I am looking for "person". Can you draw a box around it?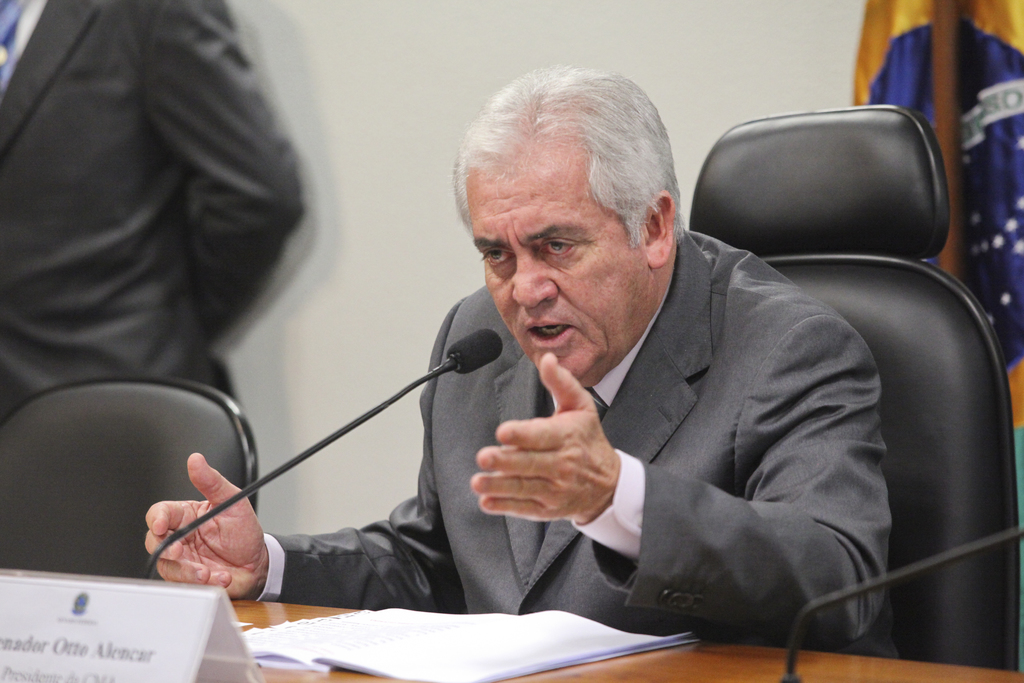
Sure, the bounding box is 149:63:900:661.
